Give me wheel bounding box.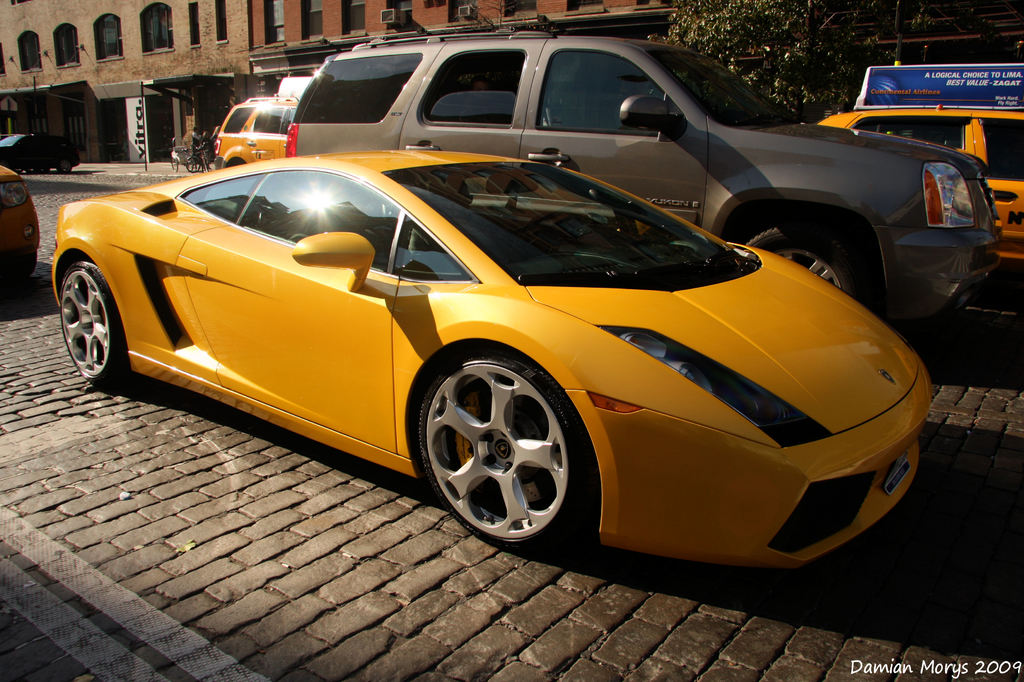
box(170, 154, 177, 173).
